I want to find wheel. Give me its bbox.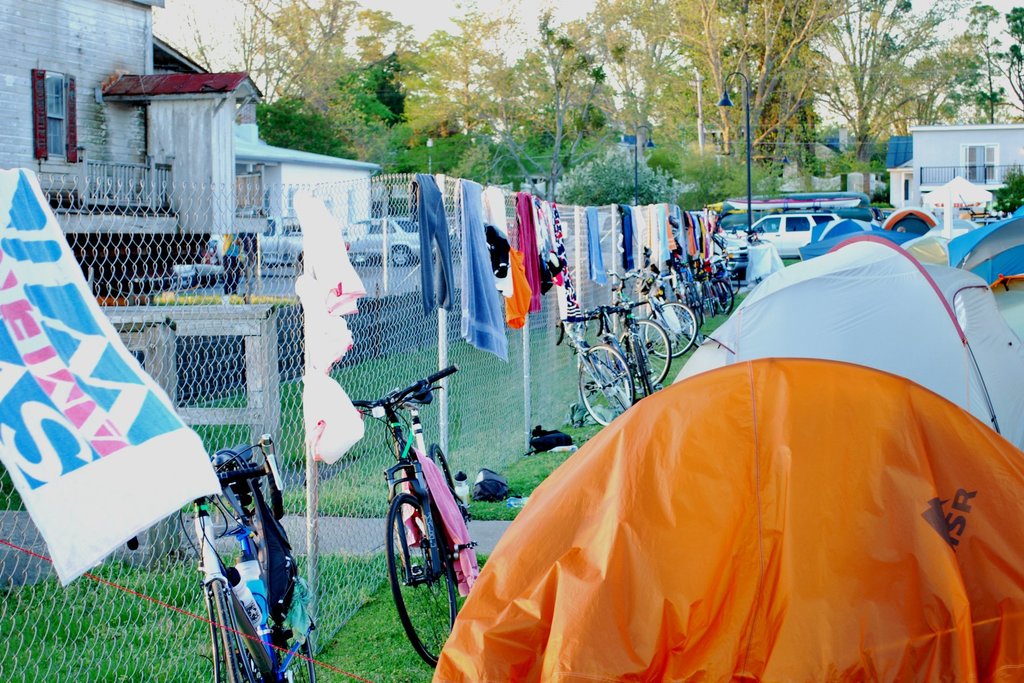
box(394, 247, 412, 265).
